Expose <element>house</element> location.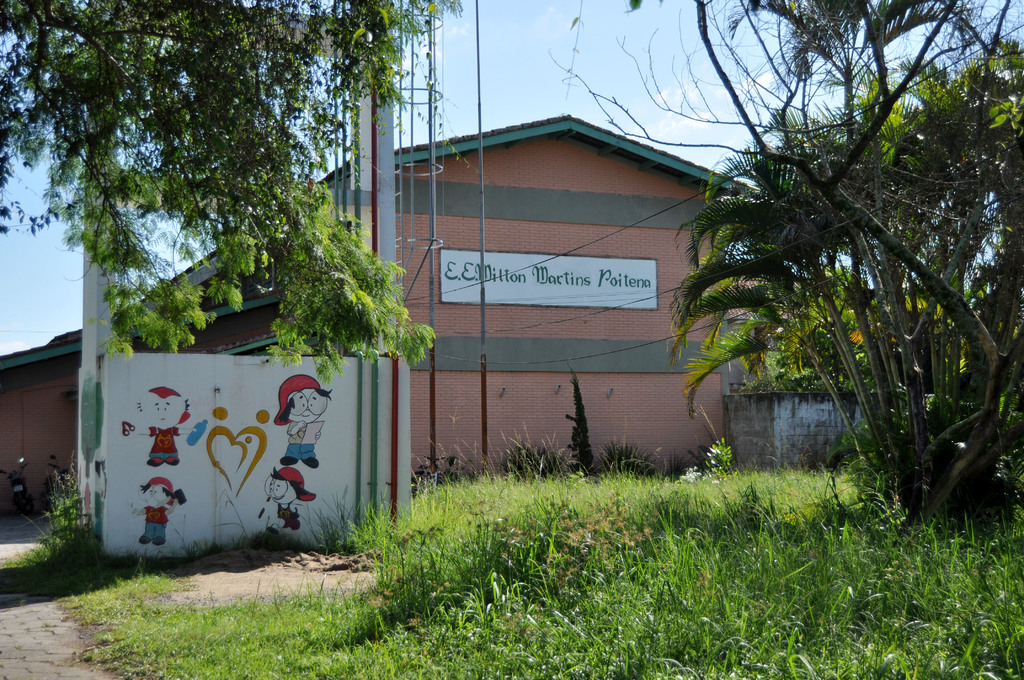
Exposed at x1=0, y1=113, x2=773, y2=525.
